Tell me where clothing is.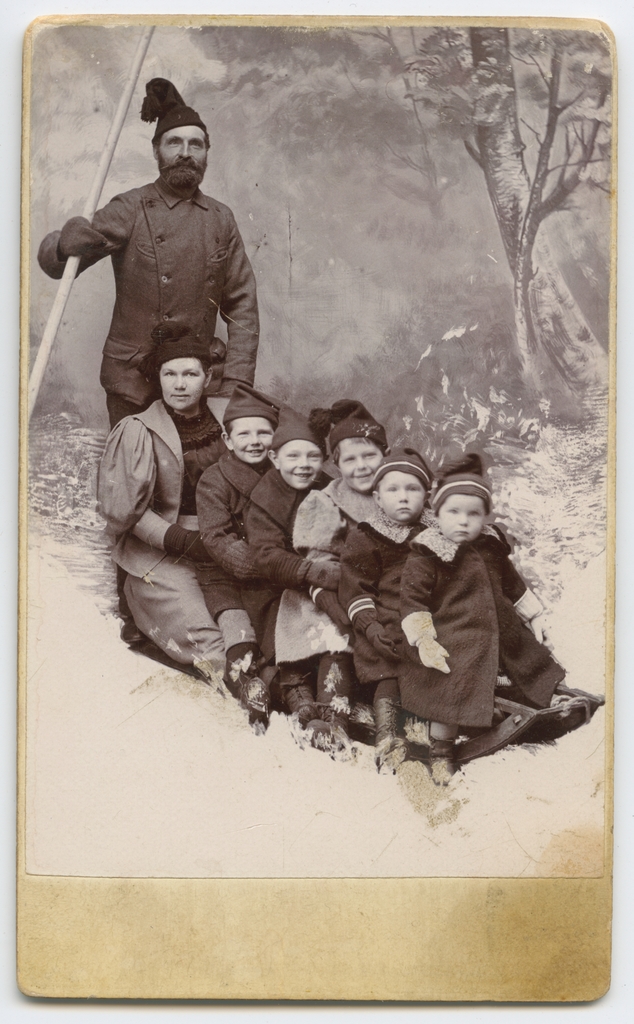
clothing is at x1=377, y1=531, x2=565, y2=720.
